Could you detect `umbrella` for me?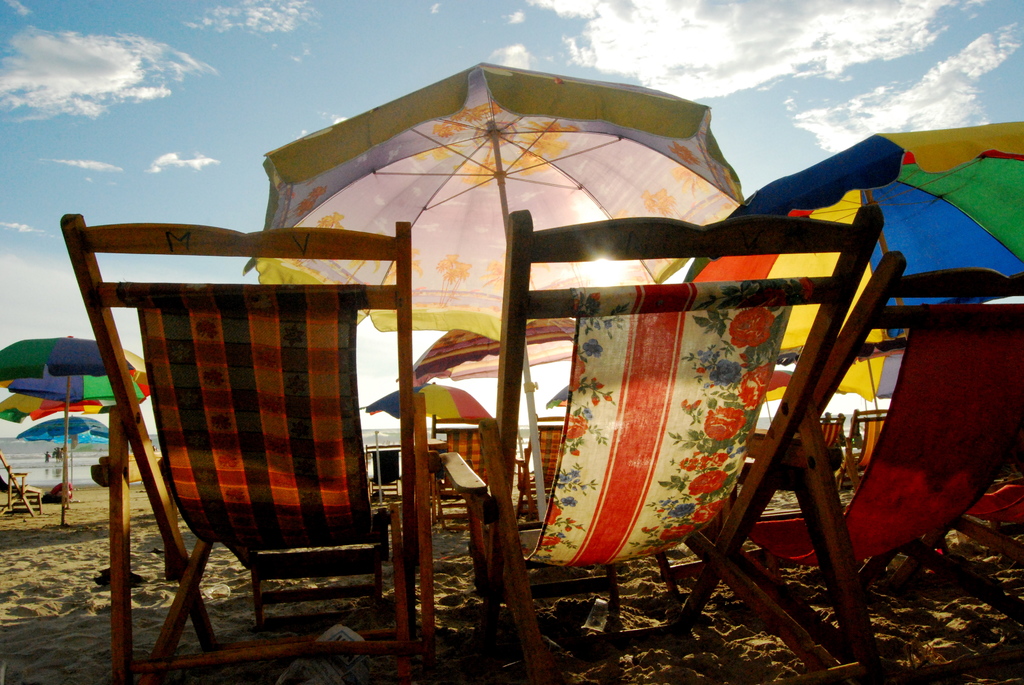
Detection result: crop(684, 118, 1023, 340).
